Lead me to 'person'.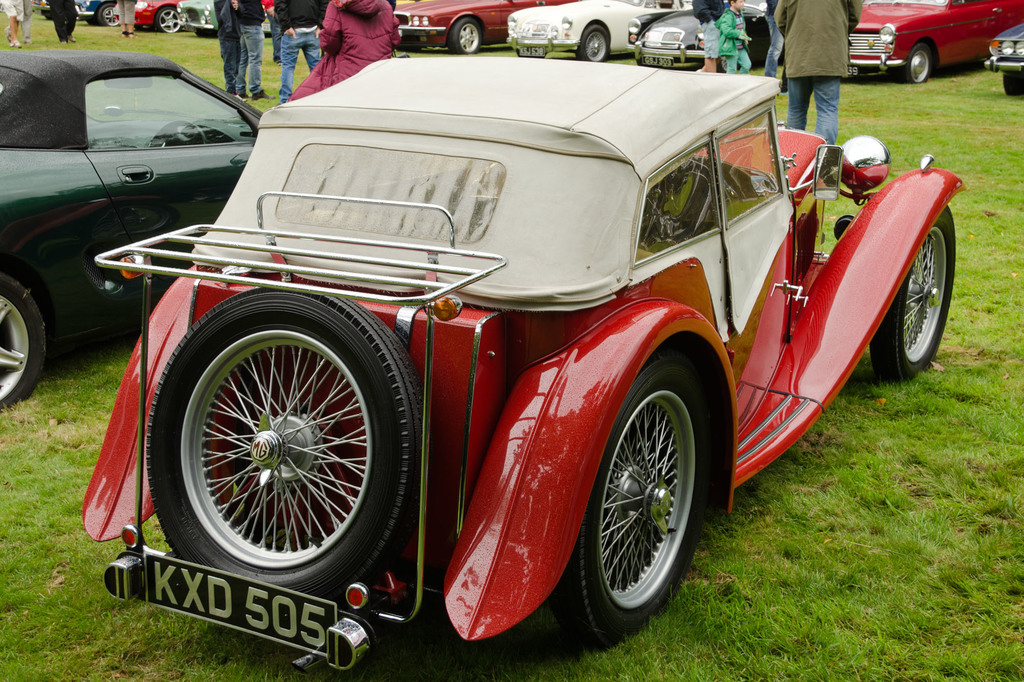
Lead to x1=6 y1=0 x2=37 y2=46.
